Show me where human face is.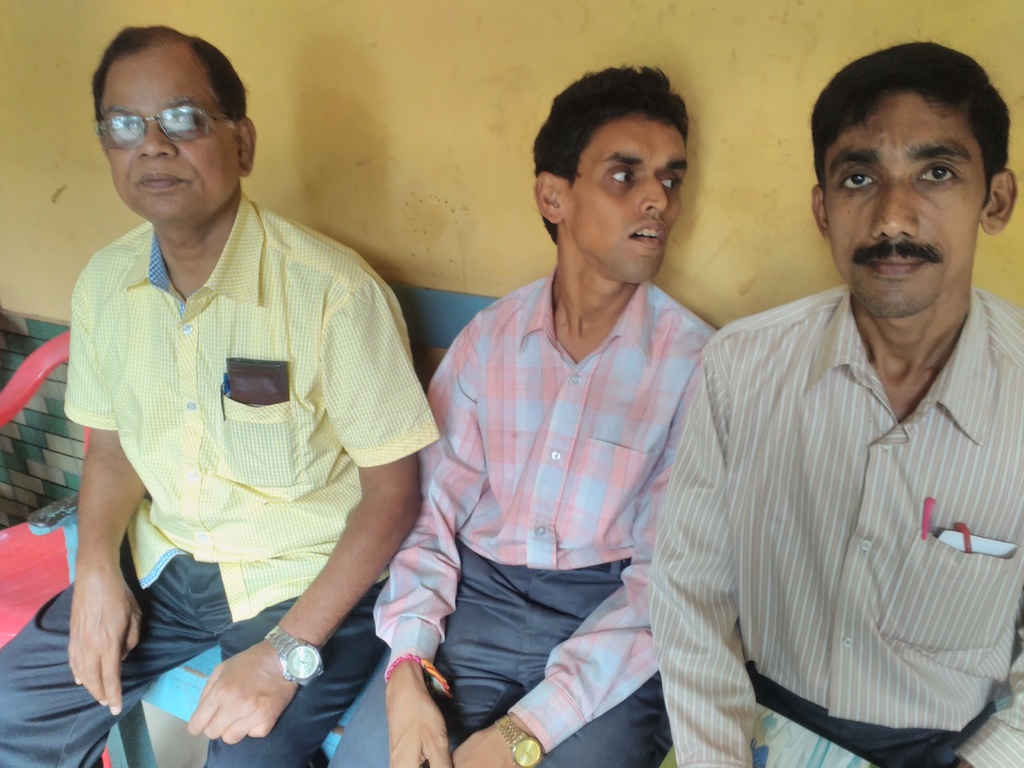
human face is at <region>820, 93, 988, 315</region>.
